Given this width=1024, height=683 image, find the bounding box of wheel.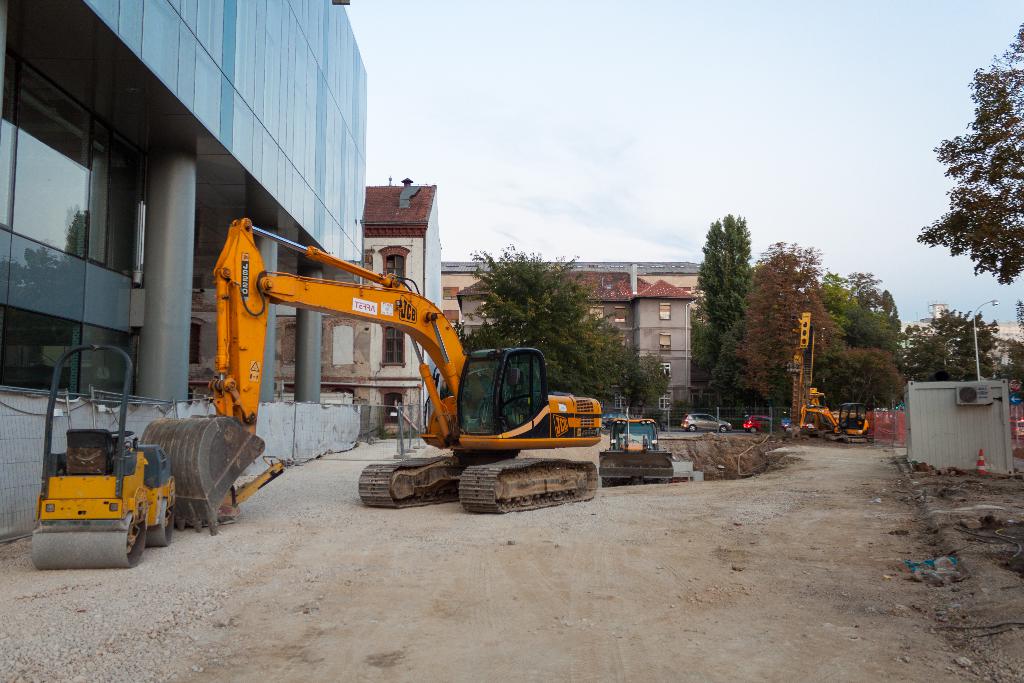
l=721, t=425, r=726, b=432.
